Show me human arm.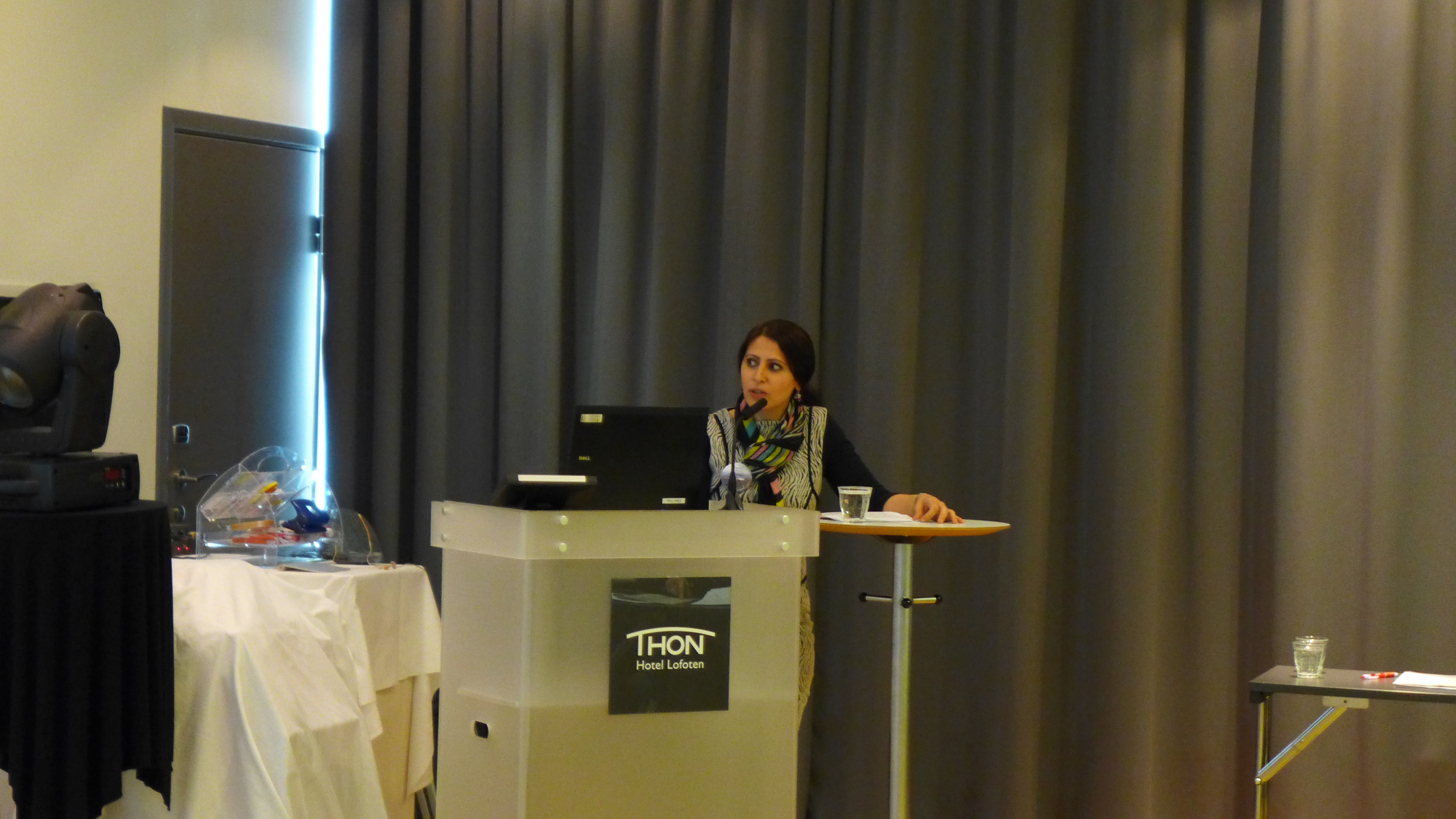
human arm is here: <bbox>302, 150, 354, 191</bbox>.
